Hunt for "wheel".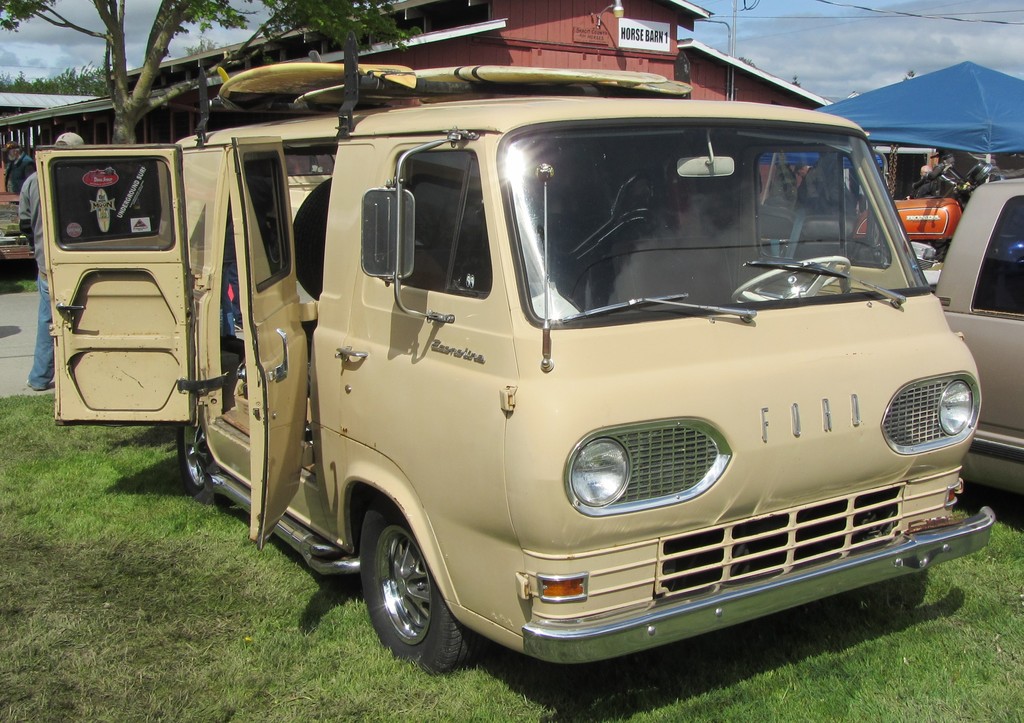
Hunted down at <region>355, 507, 475, 666</region>.
